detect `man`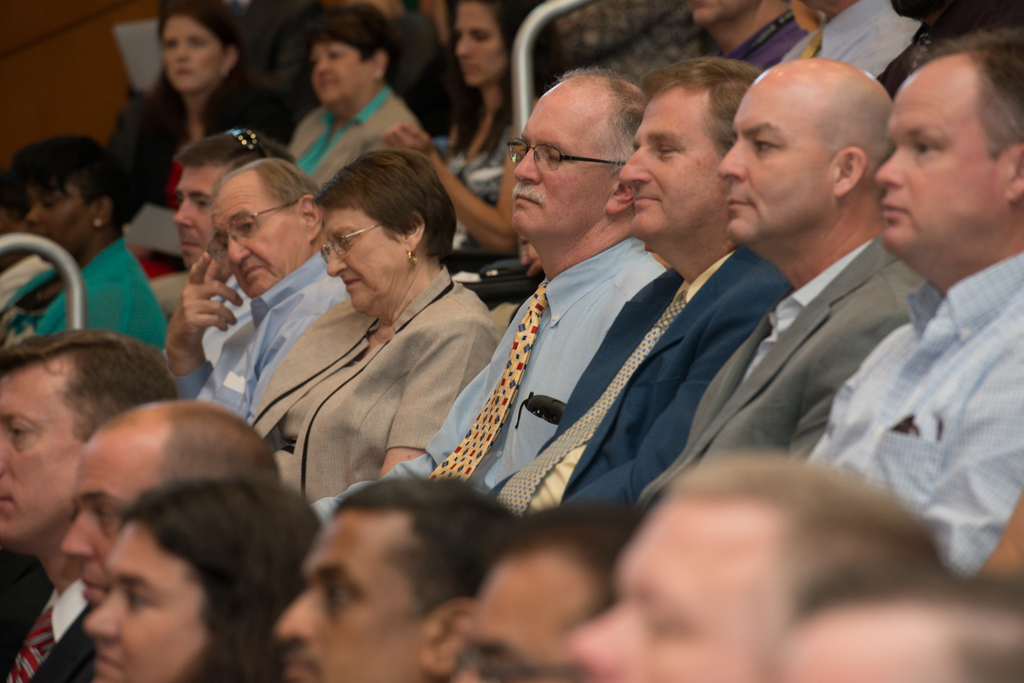
165/130/299/346
